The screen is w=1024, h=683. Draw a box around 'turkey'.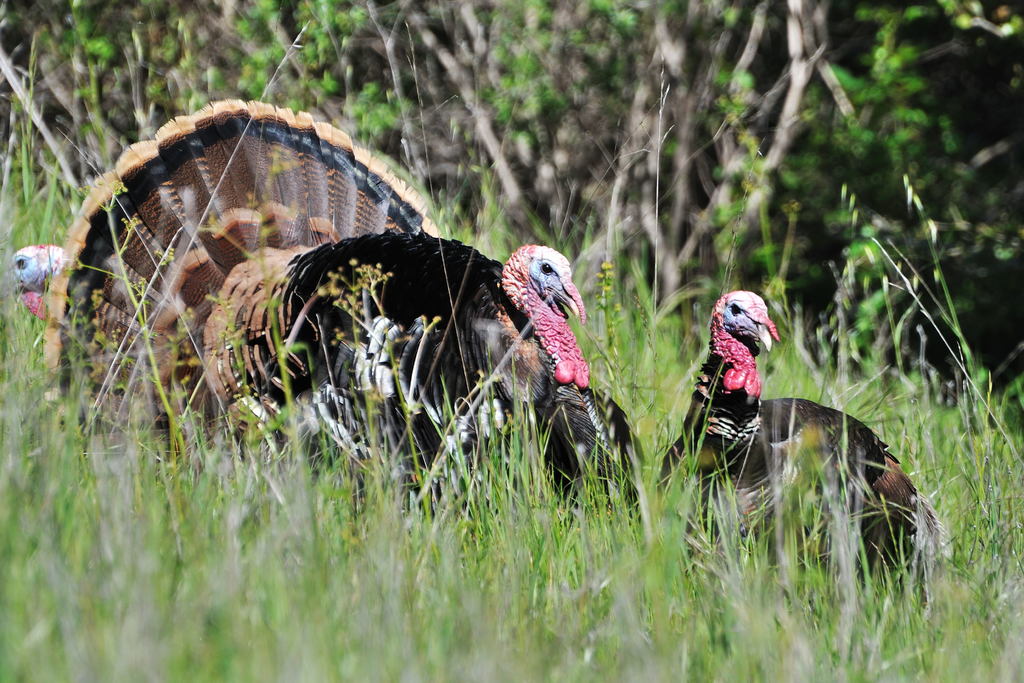
<box>40,95,643,548</box>.
